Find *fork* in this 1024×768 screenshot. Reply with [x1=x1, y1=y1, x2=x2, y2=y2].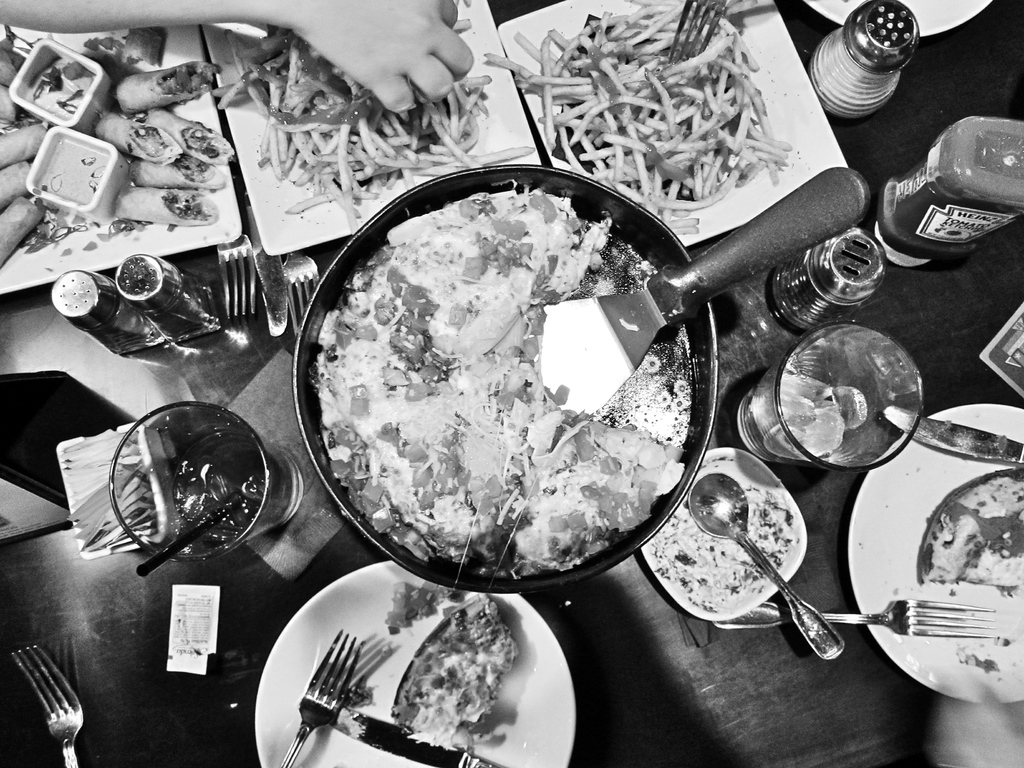
[x1=215, y1=229, x2=257, y2=320].
